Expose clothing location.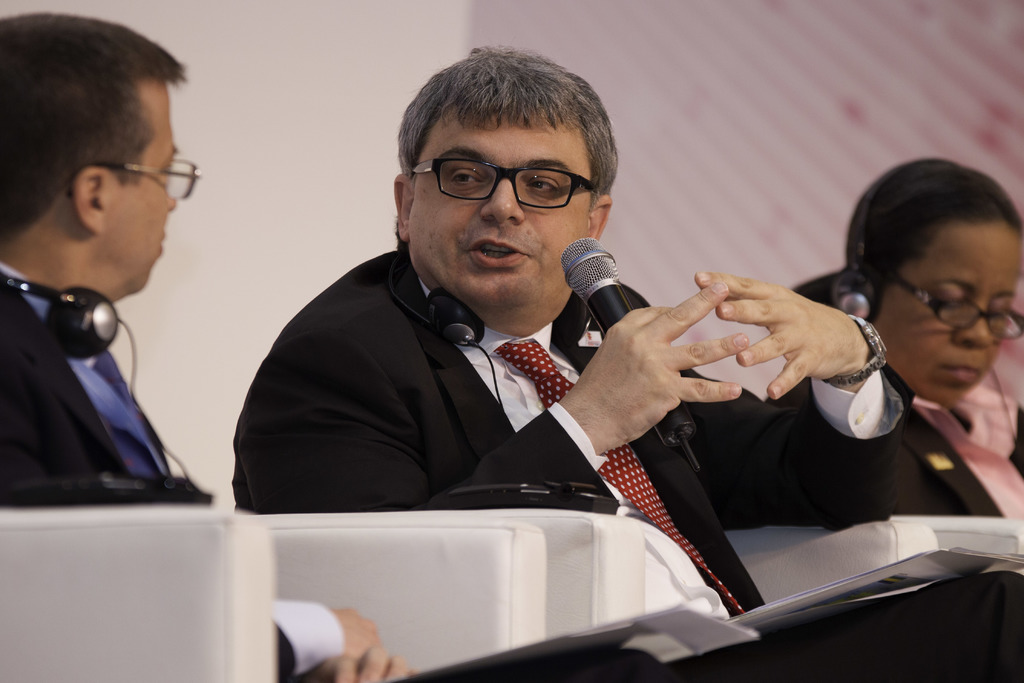
Exposed at {"x1": 211, "y1": 170, "x2": 896, "y2": 642}.
